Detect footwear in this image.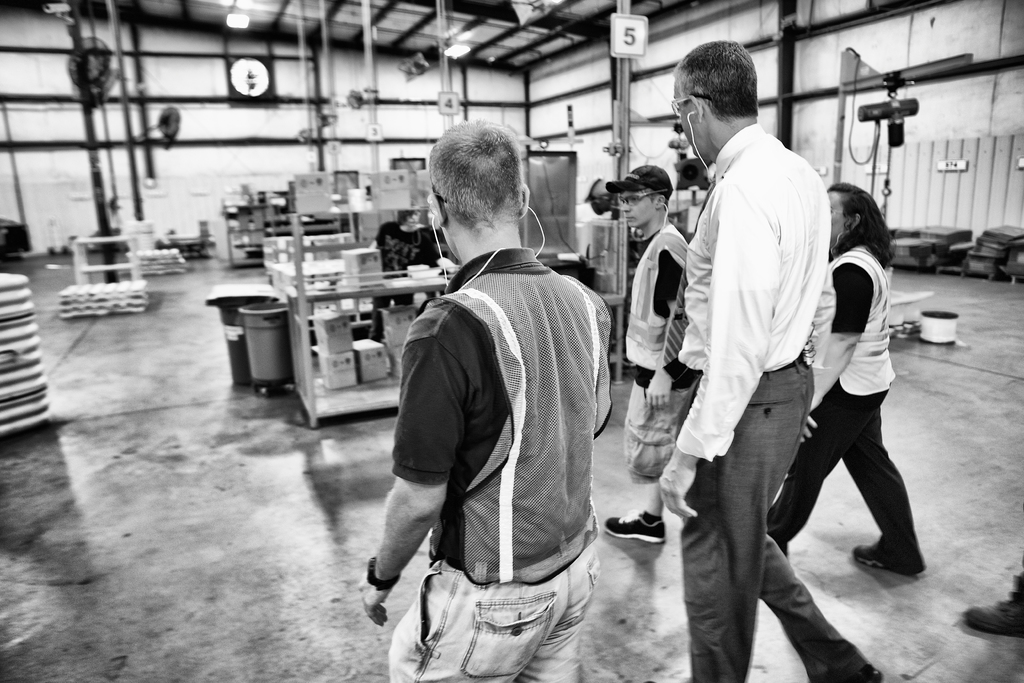
Detection: crop(607, 511, 664, 544).
